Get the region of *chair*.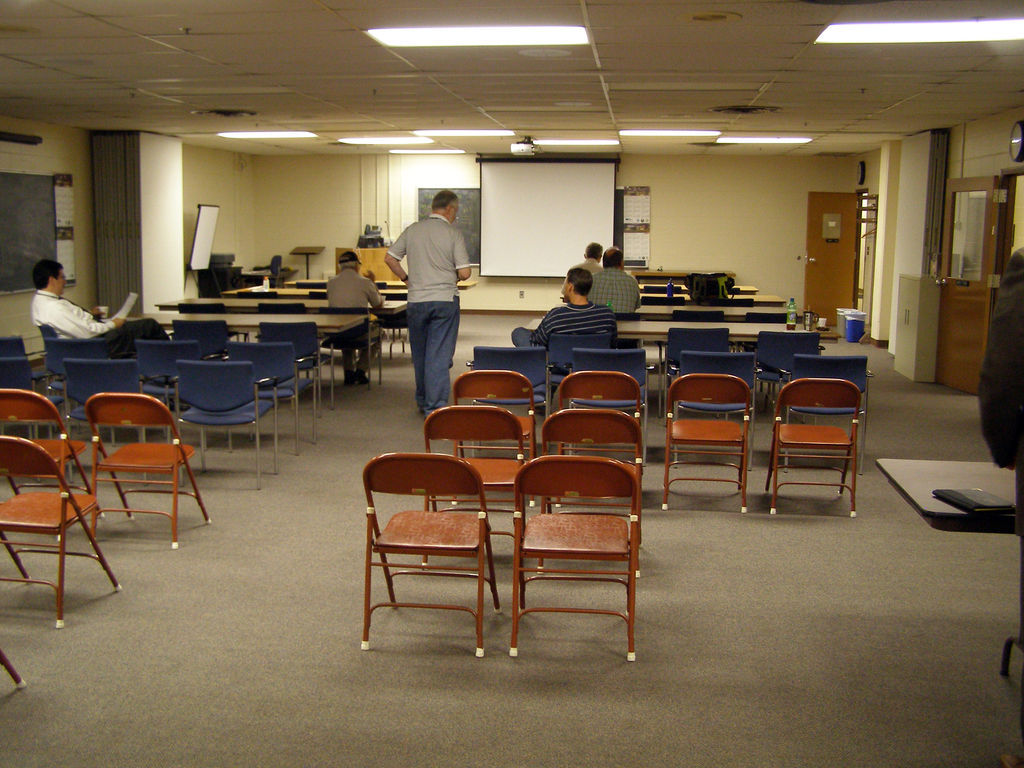
(639,295,684,308).
